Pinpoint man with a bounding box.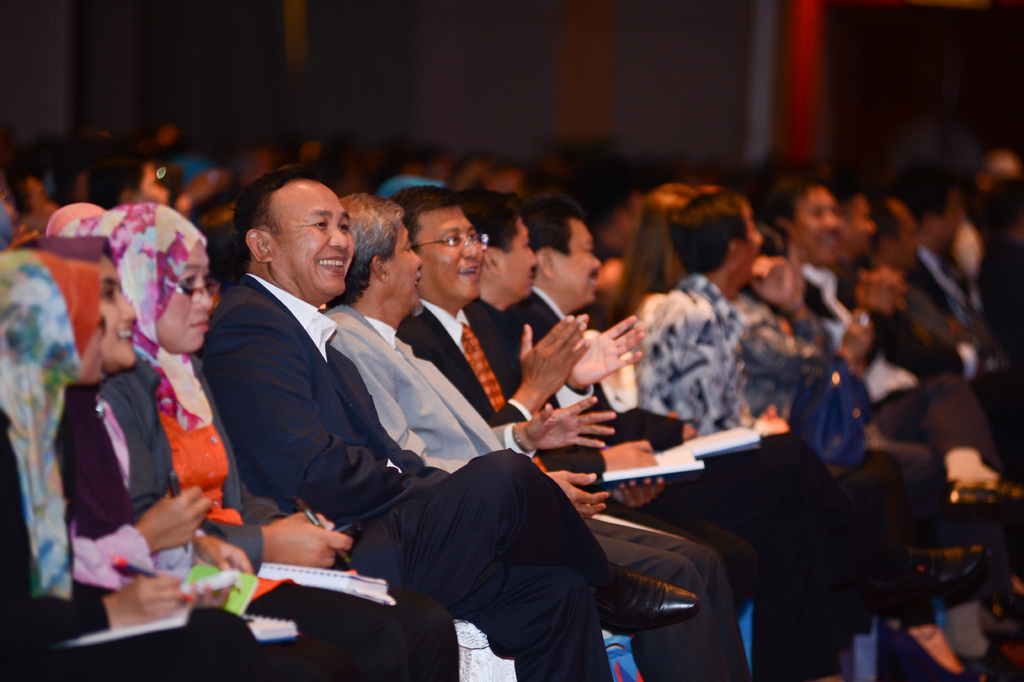
<region>917, 184, 1012, 340</region>.
